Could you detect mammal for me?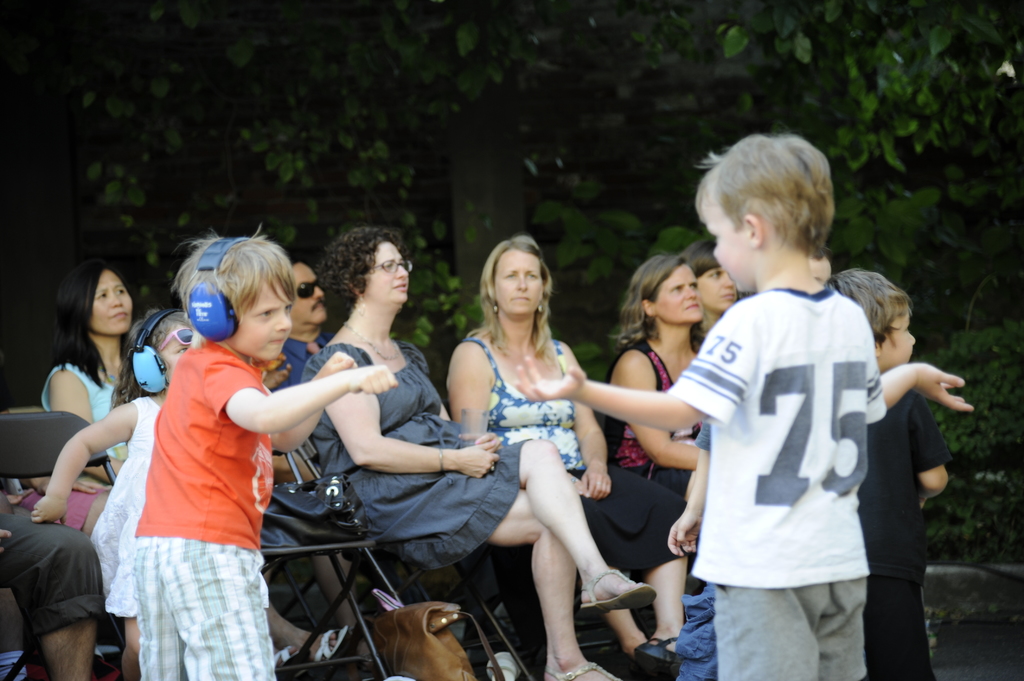
Detection result: Rect(688, 242, 735, 344).
